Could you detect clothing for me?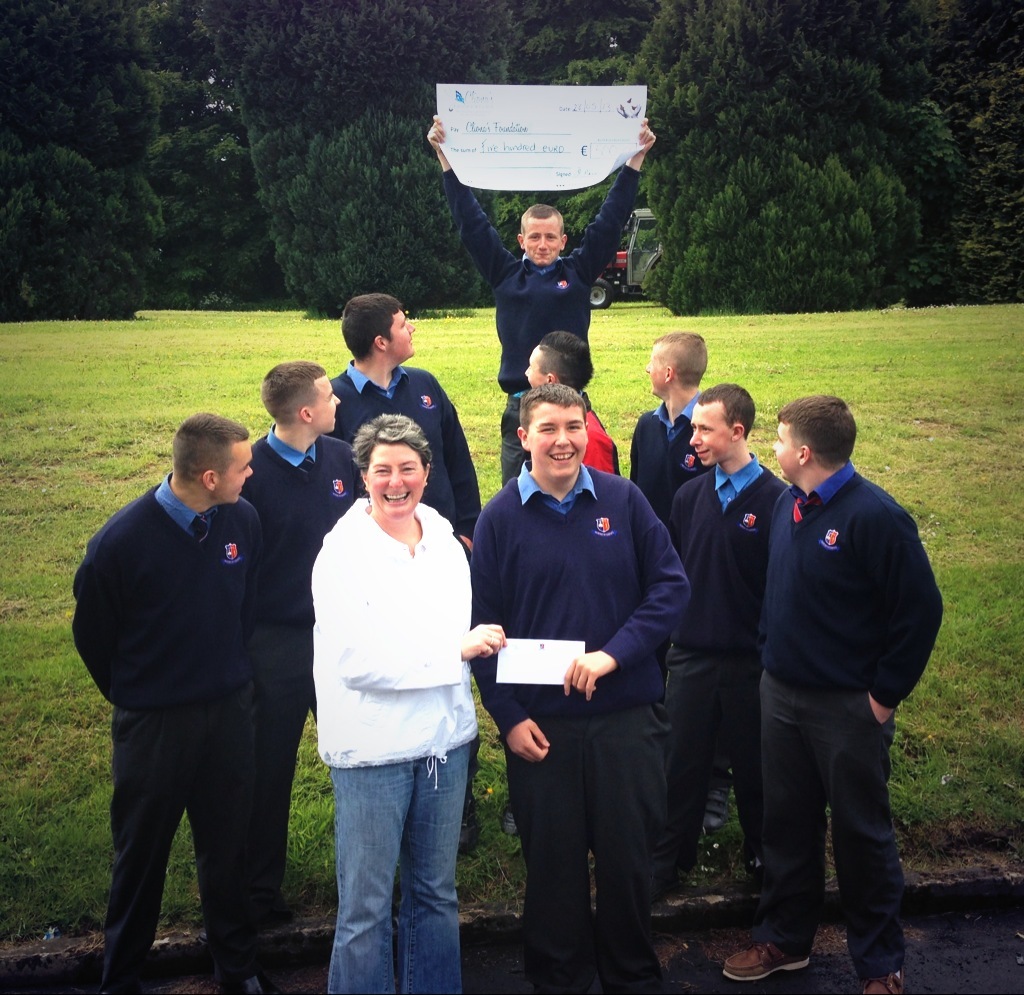
Detection result: 321,356,482,780.
